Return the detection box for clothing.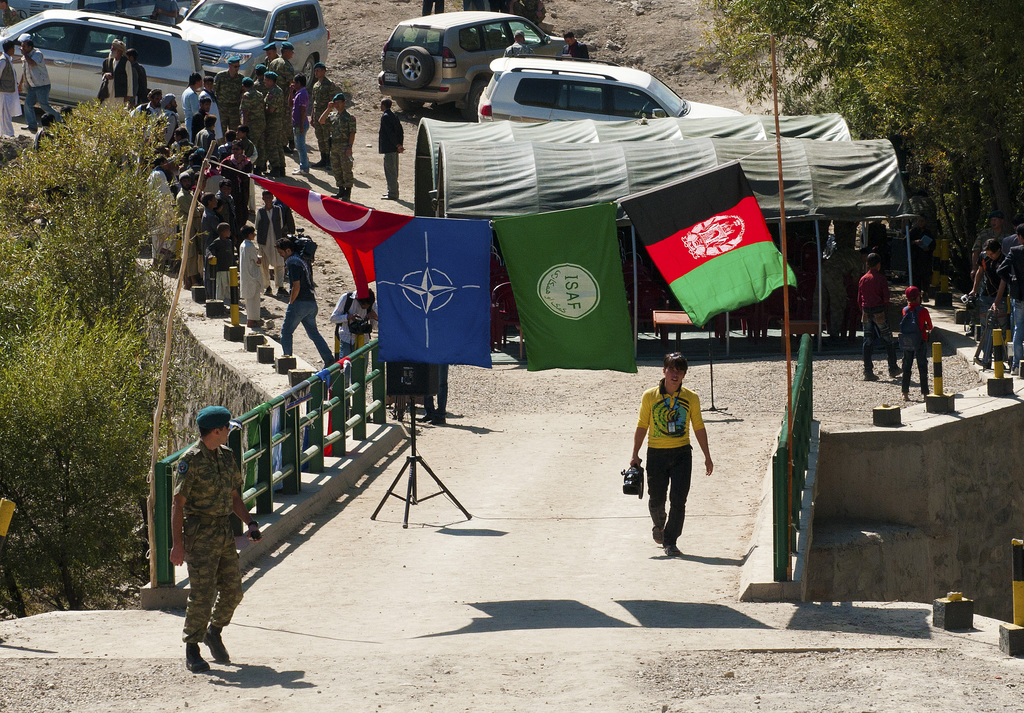
Rect(0, 54, 20, 131).
